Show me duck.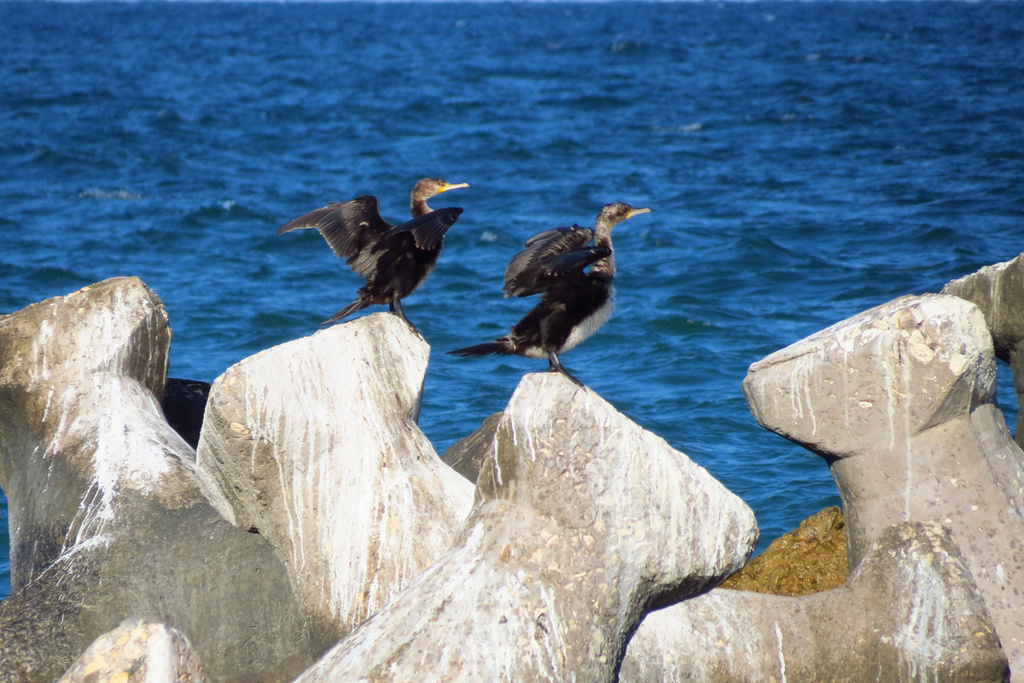
duck is here: 273:175:474:349.
